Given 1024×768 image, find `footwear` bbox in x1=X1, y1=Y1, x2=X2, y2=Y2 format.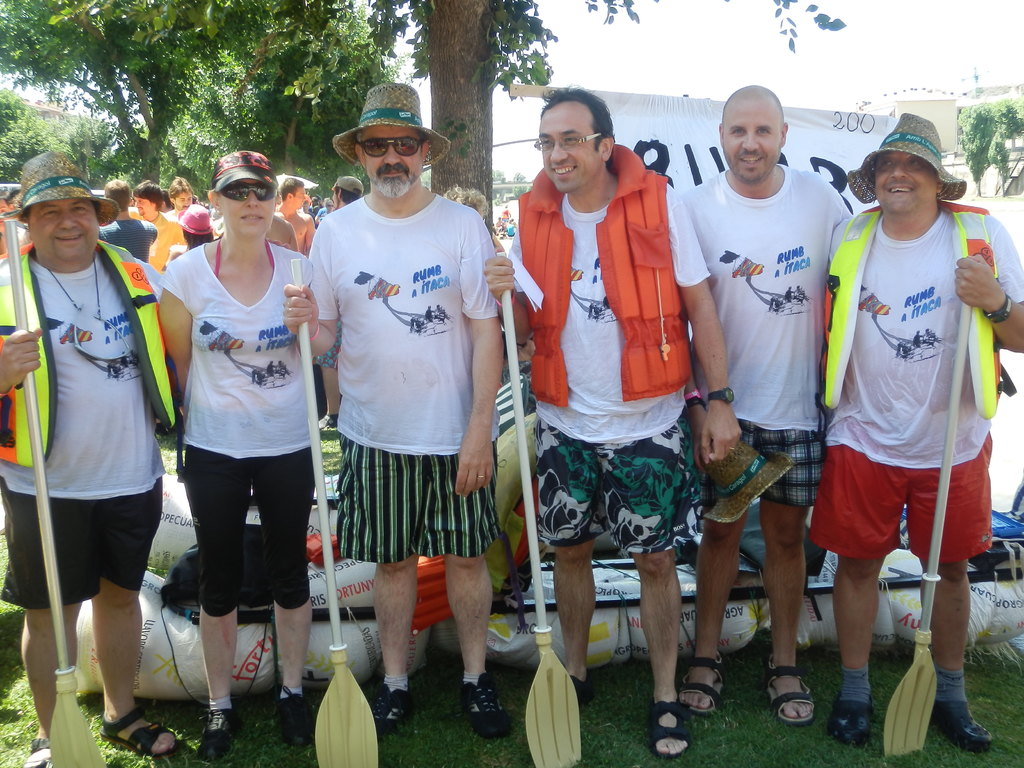
x1=153, y1=421, x2=169, y2=437.
